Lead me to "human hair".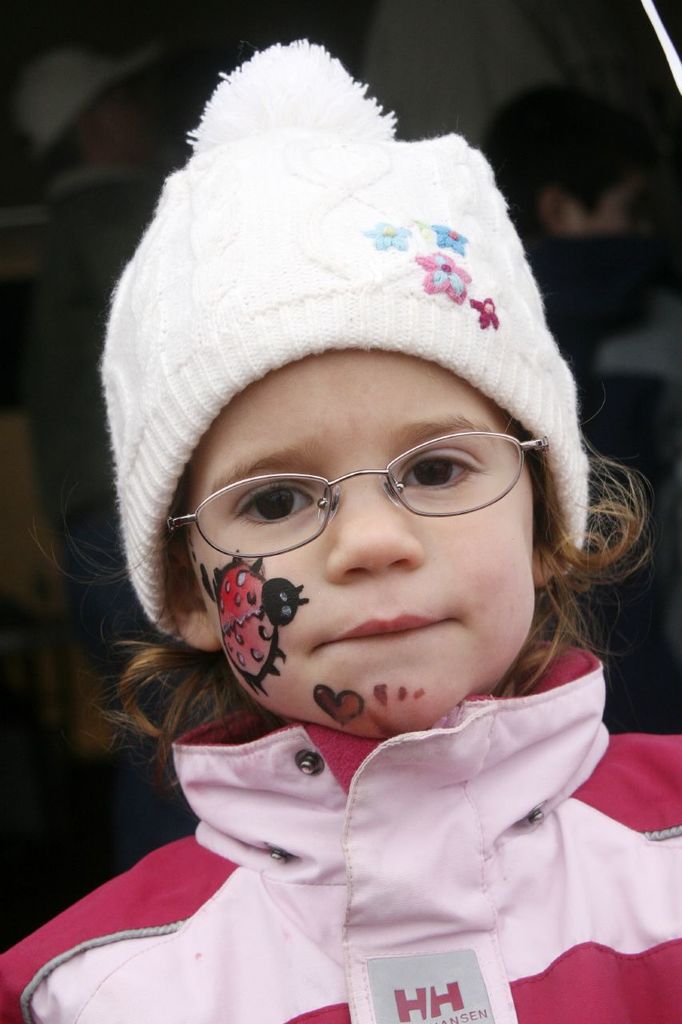
Lead to pyautogui.locateOnScreen(474, 84, 669, 244).
